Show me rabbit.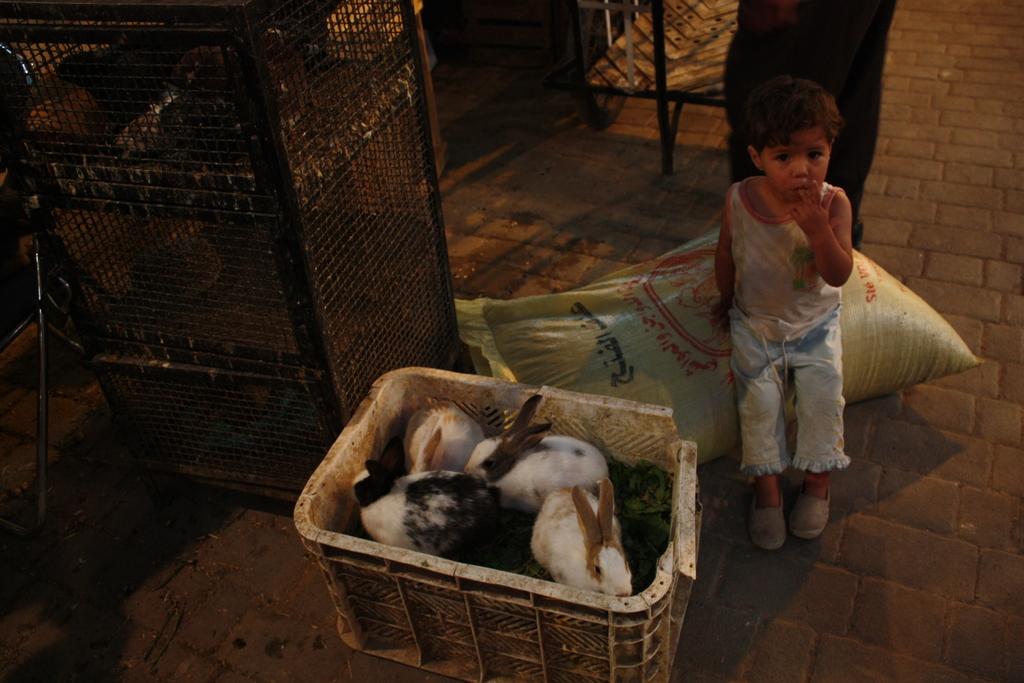
rabbit is here: 348/462/508/567.
